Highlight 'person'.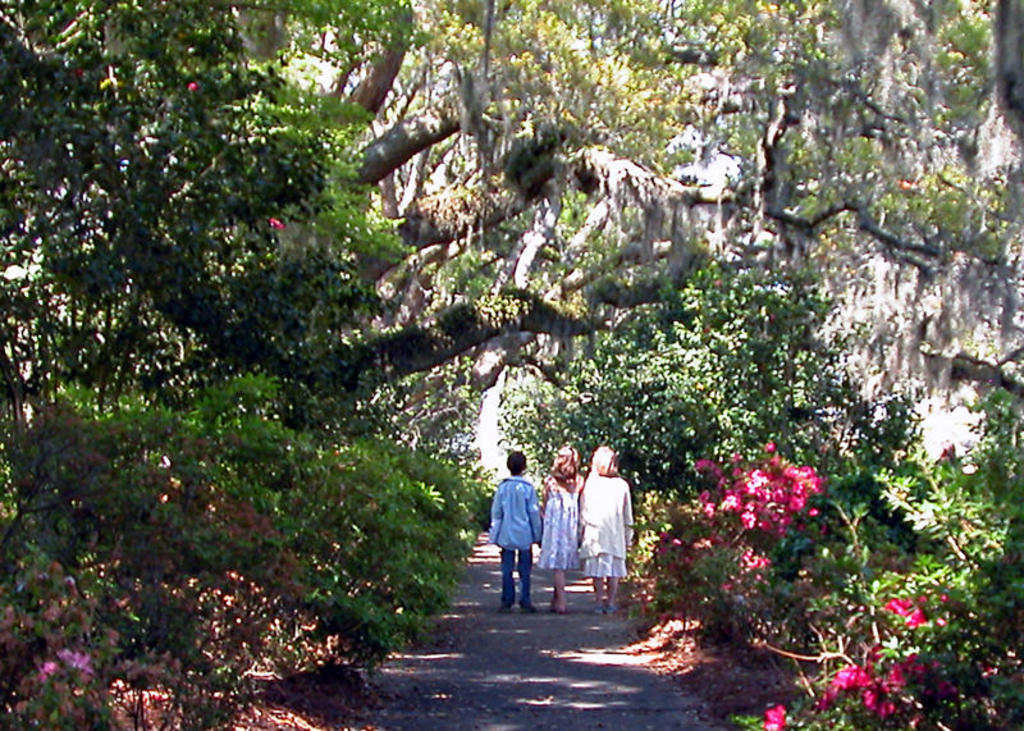
Highlighted region: box=[543, 448, 589, 617].
